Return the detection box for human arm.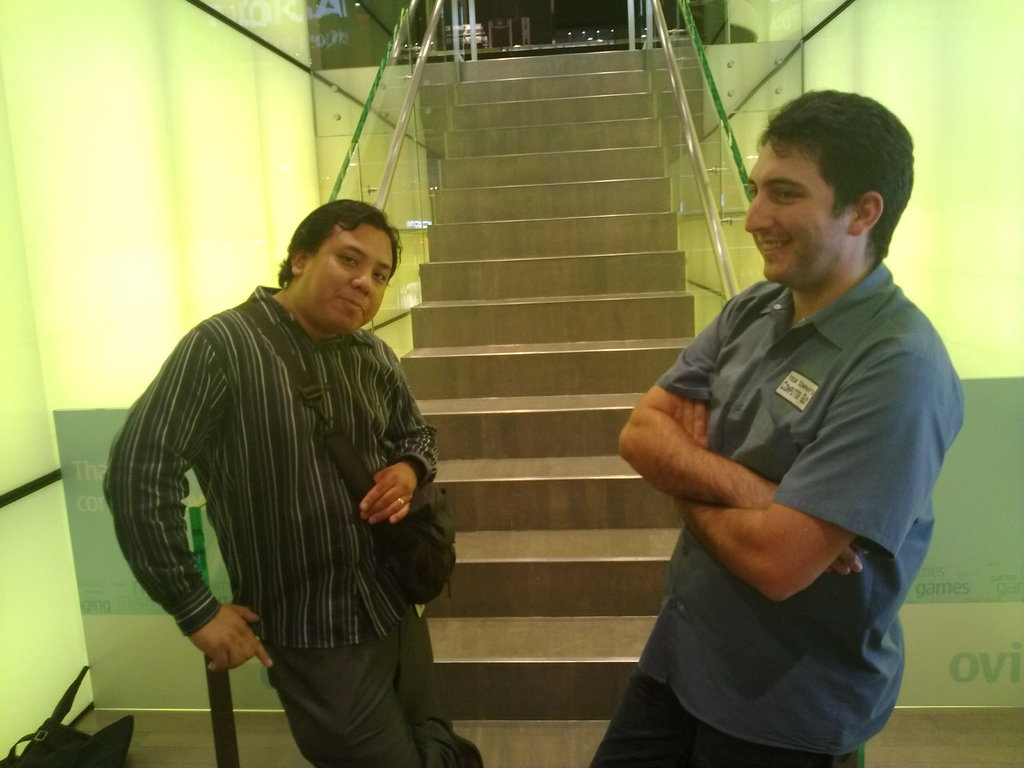
x1=671 y1=352 x2=964 y2=602.
